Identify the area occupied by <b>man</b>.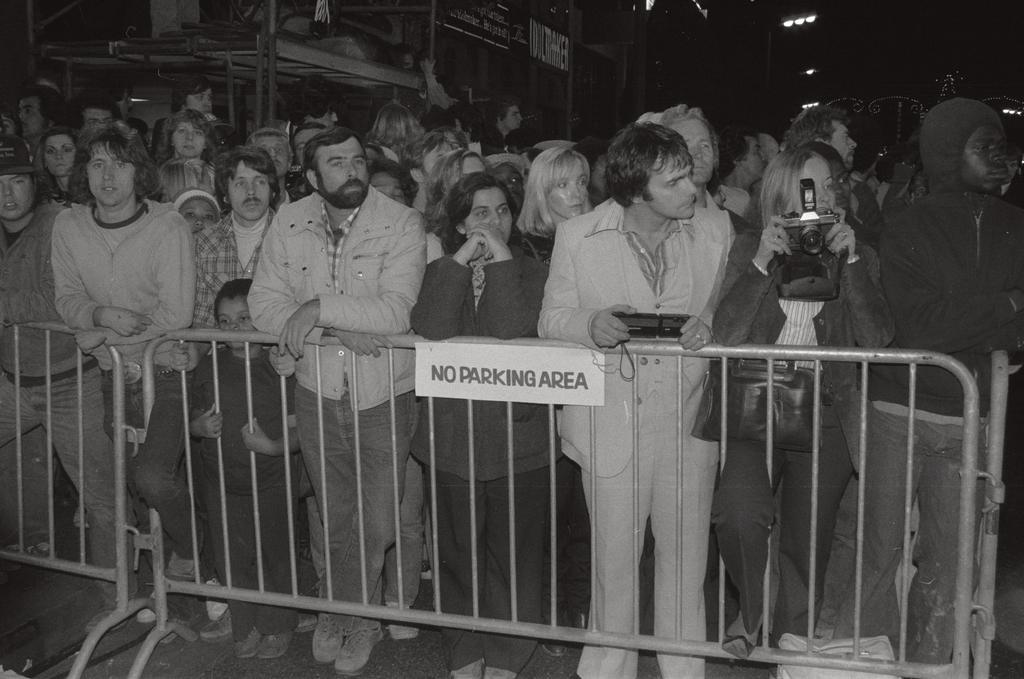
Area: box=[883, 95, 1023, 664].
